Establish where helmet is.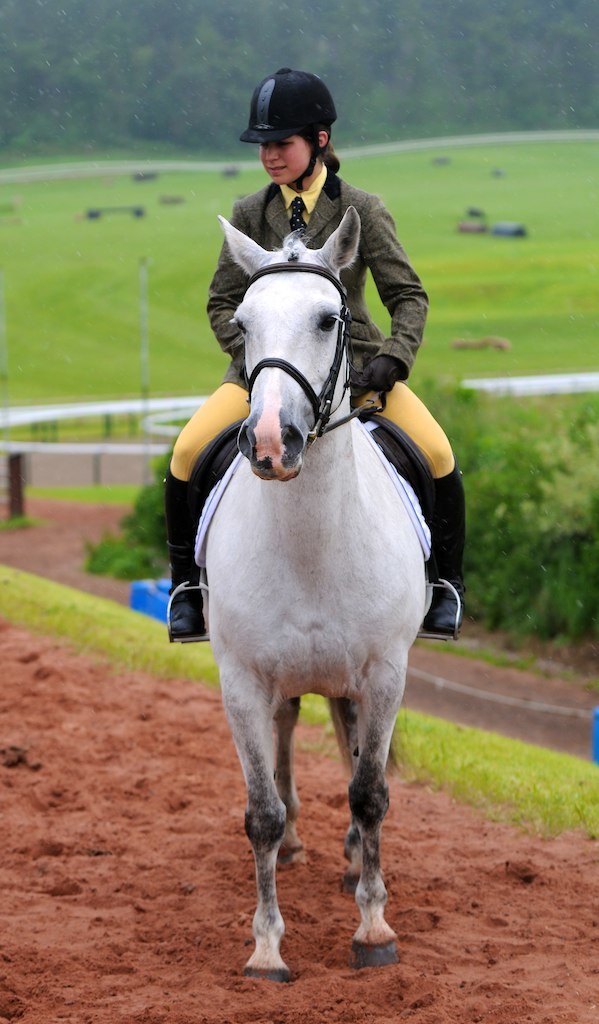
Established at {"left": 242, "top": 66, "right": 339, "bottom": 176}.
